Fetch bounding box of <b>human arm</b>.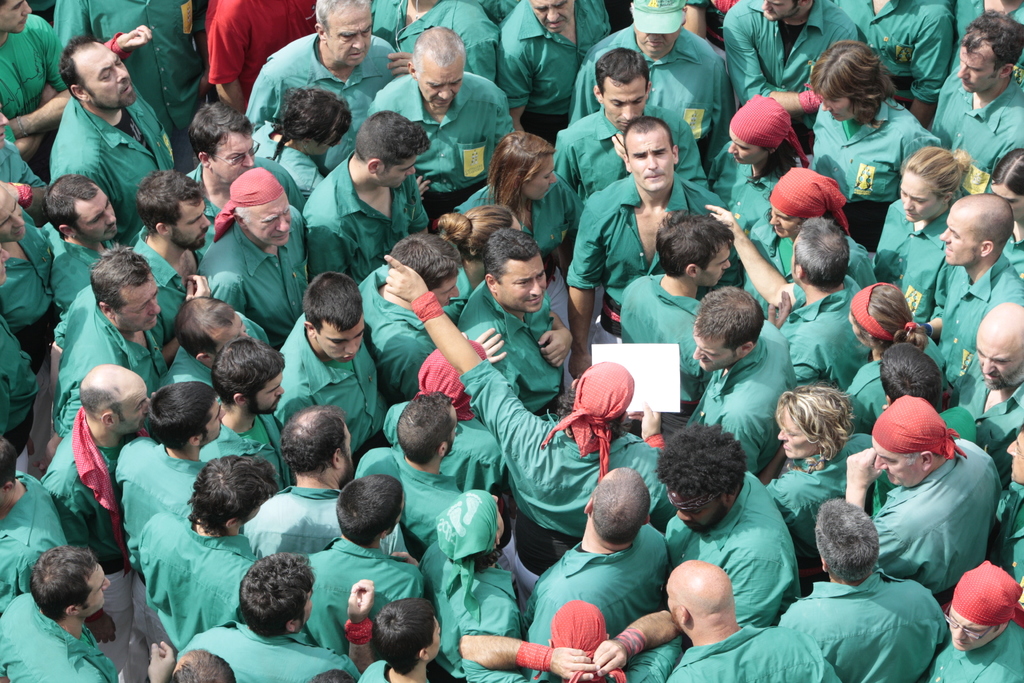
Bbox: l=724, t=395, r=768, b=468.
